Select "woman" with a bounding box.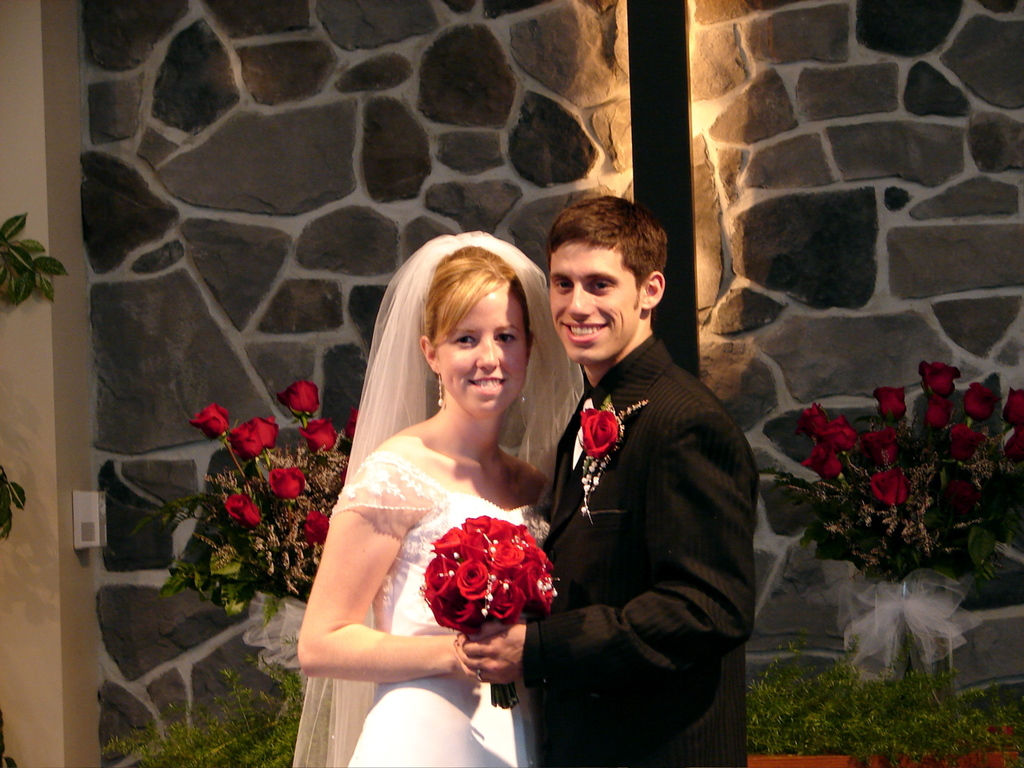
(left=293, top=230, right=585, bottom=742).
